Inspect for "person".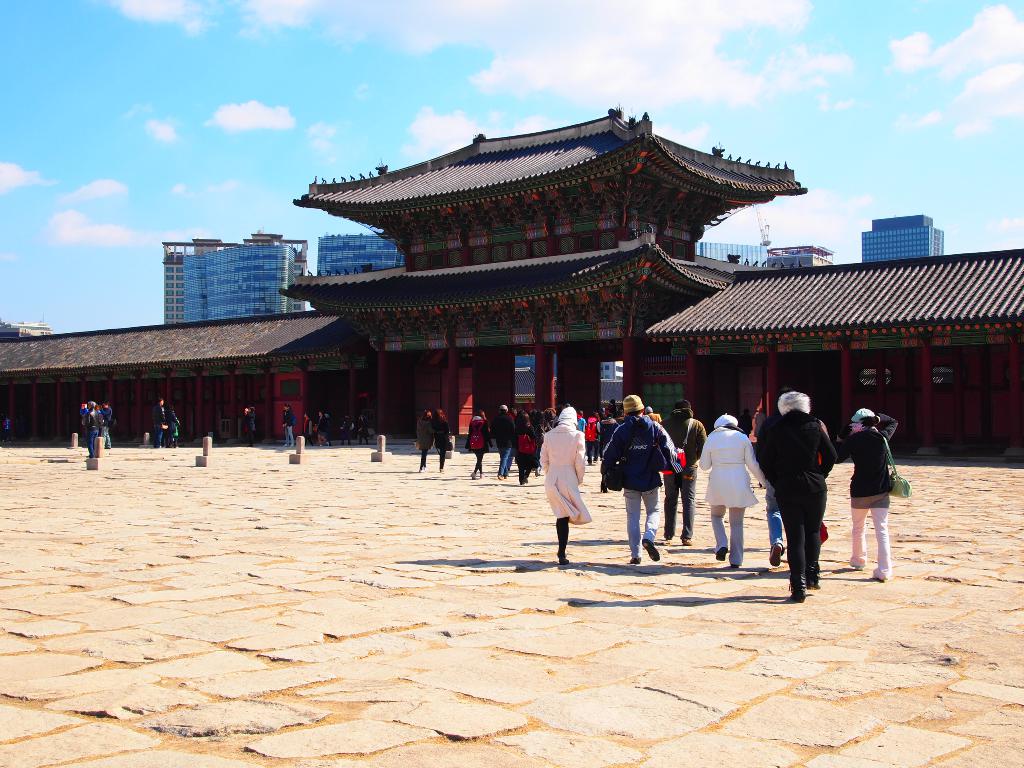
Inspection: {"left": 600, "top": 397, "right": 619, "bottom": 418}.
